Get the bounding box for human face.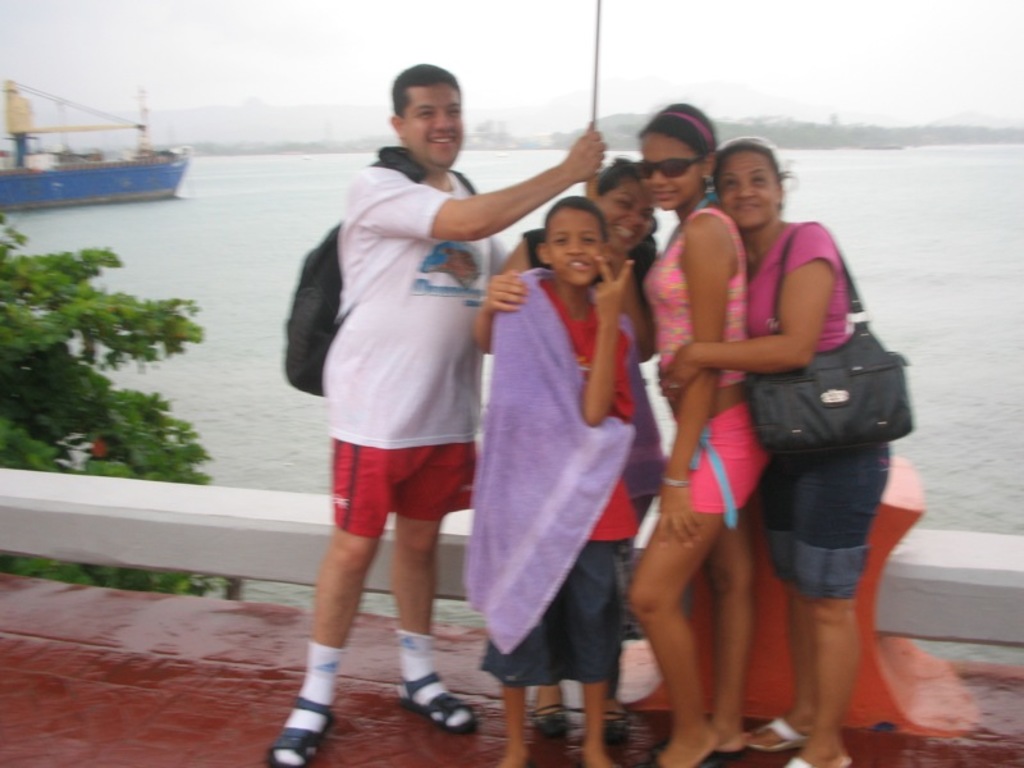
{"left": 717, "top": 151, "right": 778, "bottom": 225}.
